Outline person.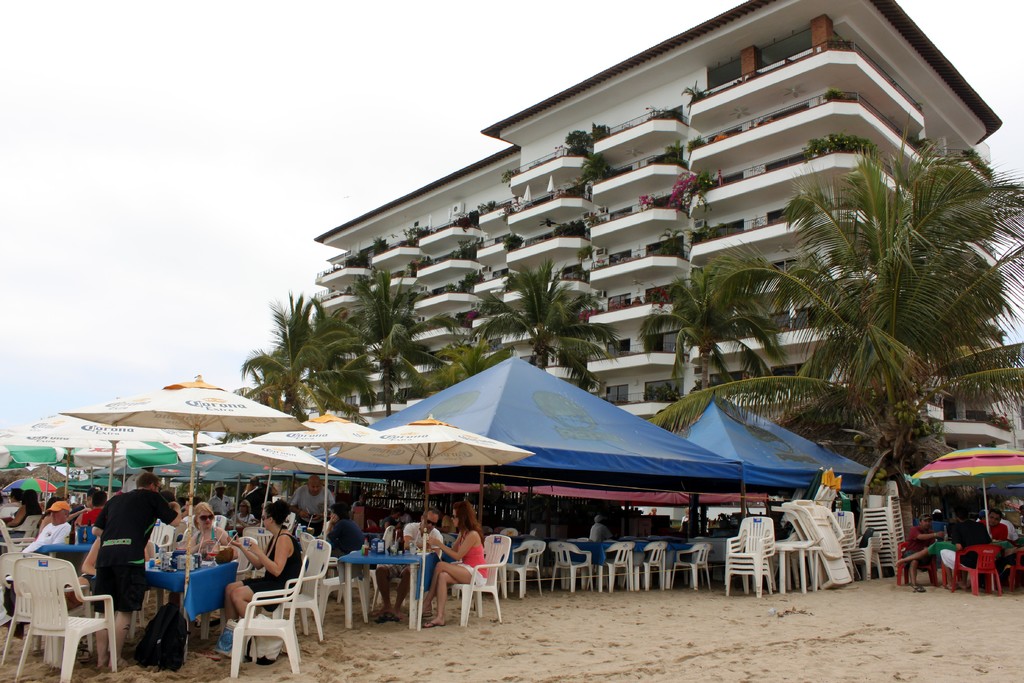
Outline: [222,499,301,622].
